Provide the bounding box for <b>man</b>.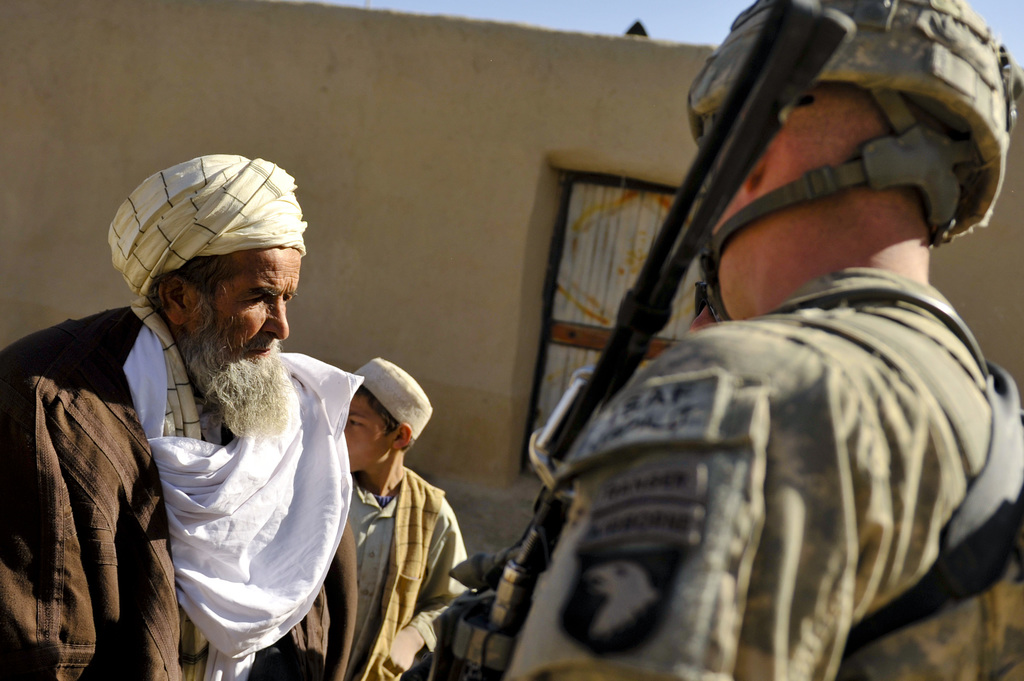
<region>438, 0, 1023, 680</region>.
